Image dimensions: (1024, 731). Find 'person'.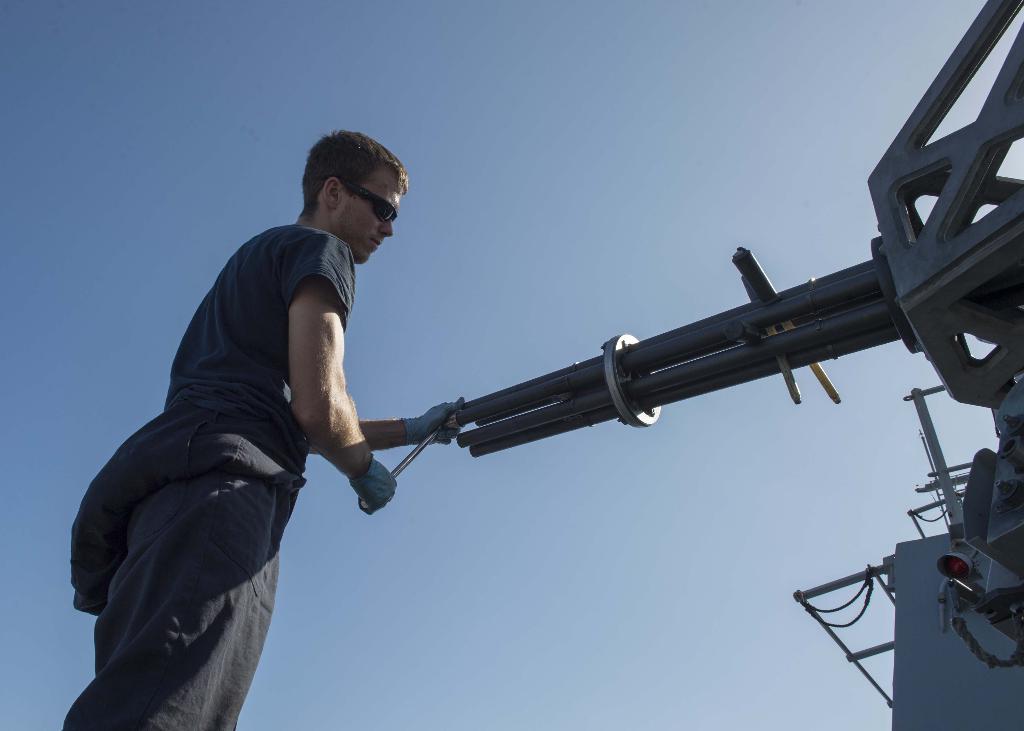
(85,136,449,728).
